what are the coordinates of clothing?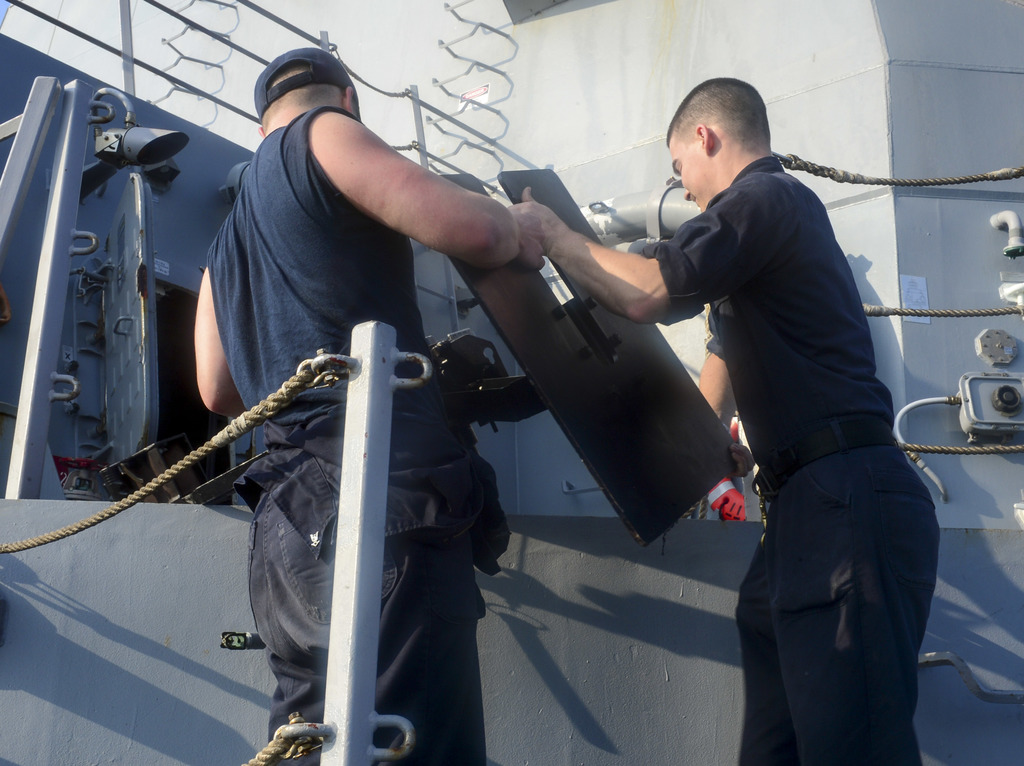
655,154,931,765.
